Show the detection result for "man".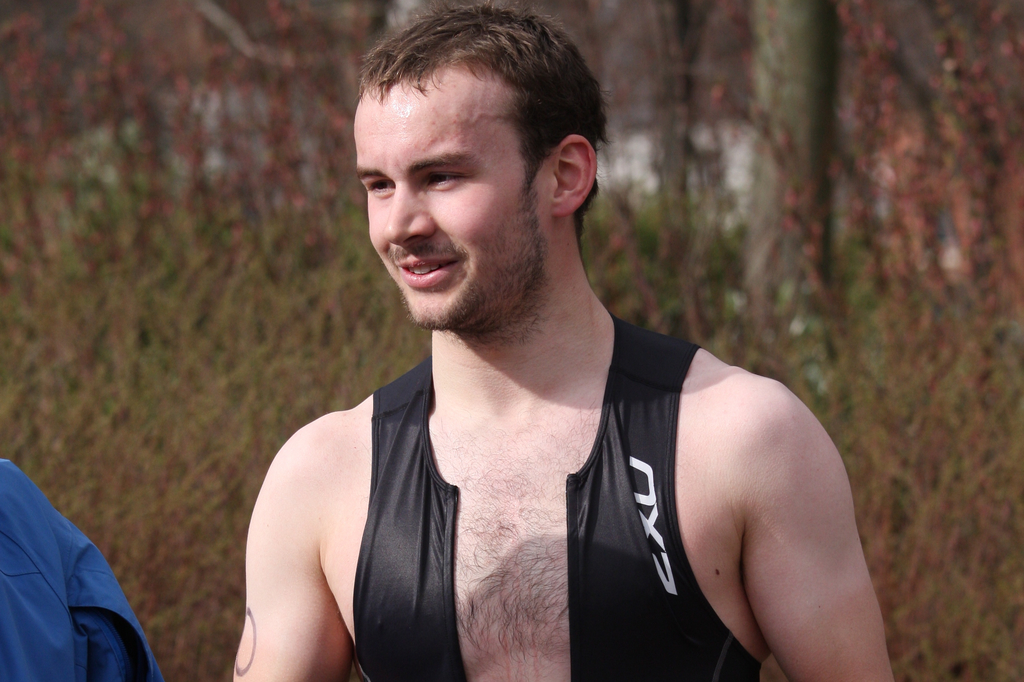
l=216, t=10, r=874, b=678.
